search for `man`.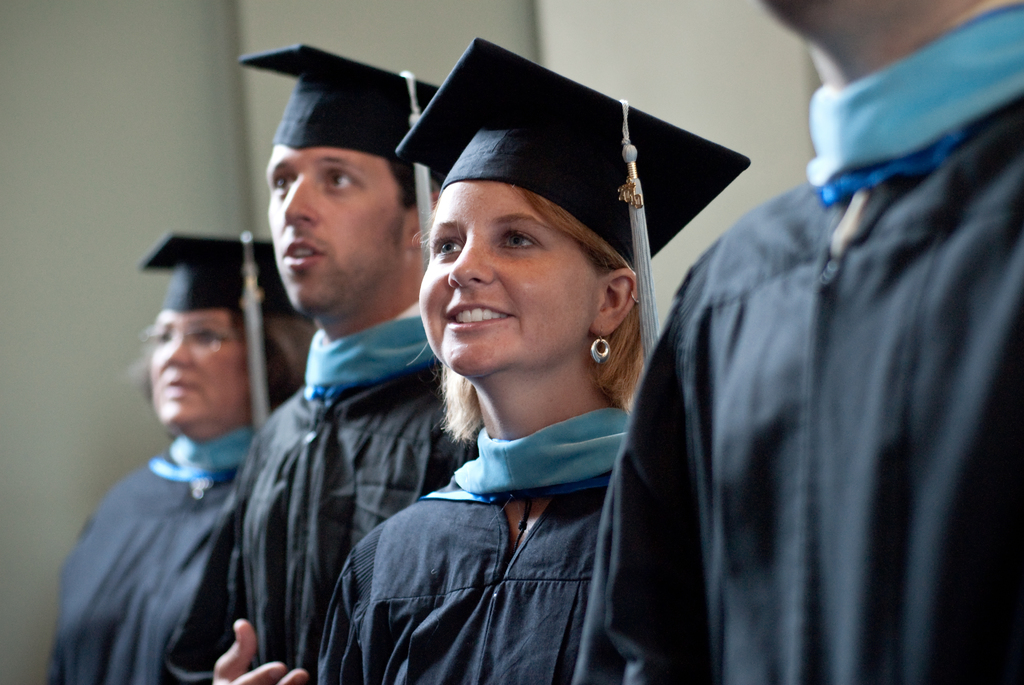
Found at <region>559, 0, 1023, 684</region>.
